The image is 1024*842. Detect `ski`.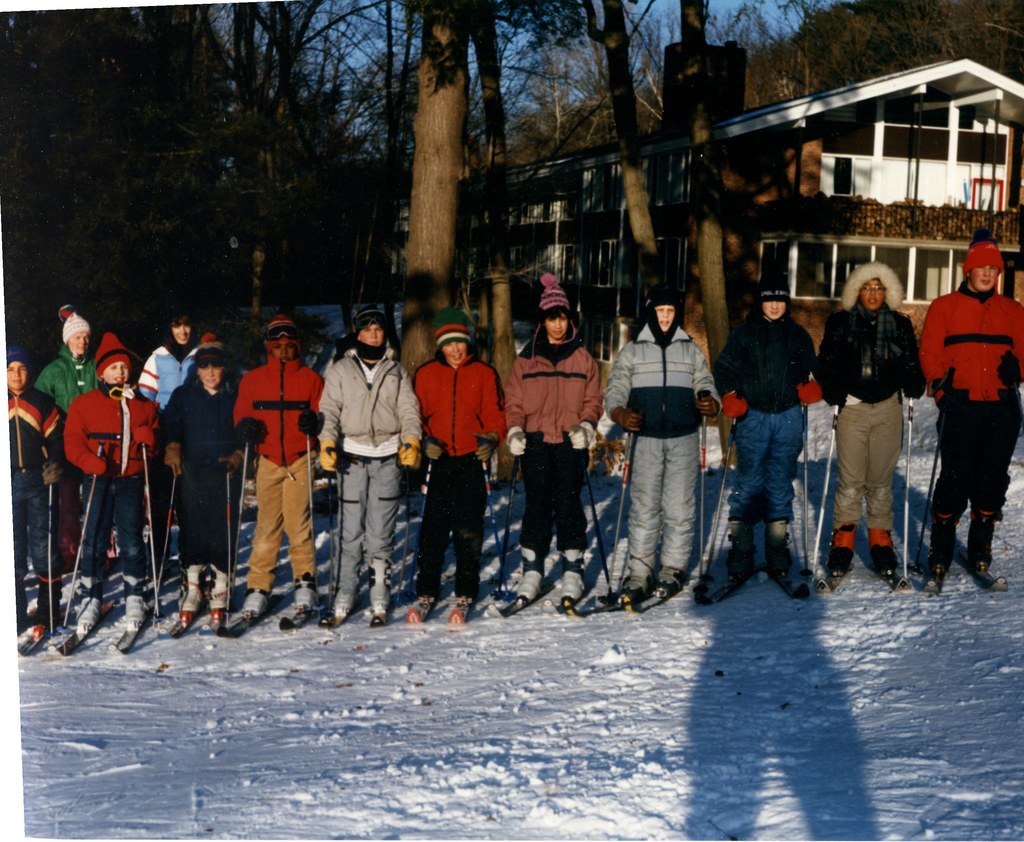
Detection: [813,560,861,595].
